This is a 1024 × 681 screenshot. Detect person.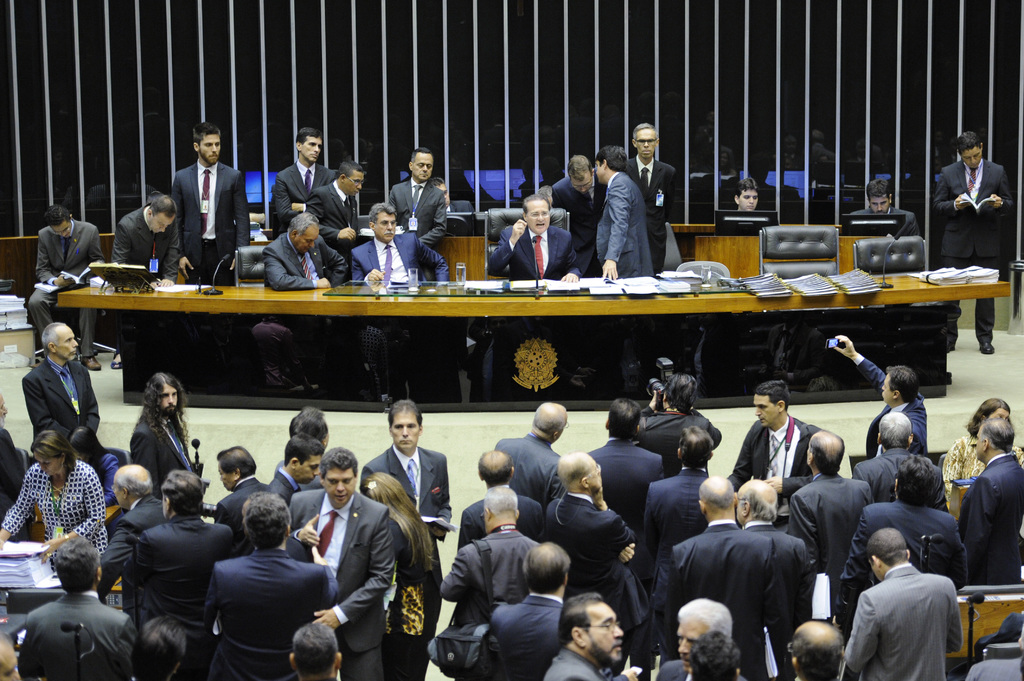
box(733, 180, 764, 218).
